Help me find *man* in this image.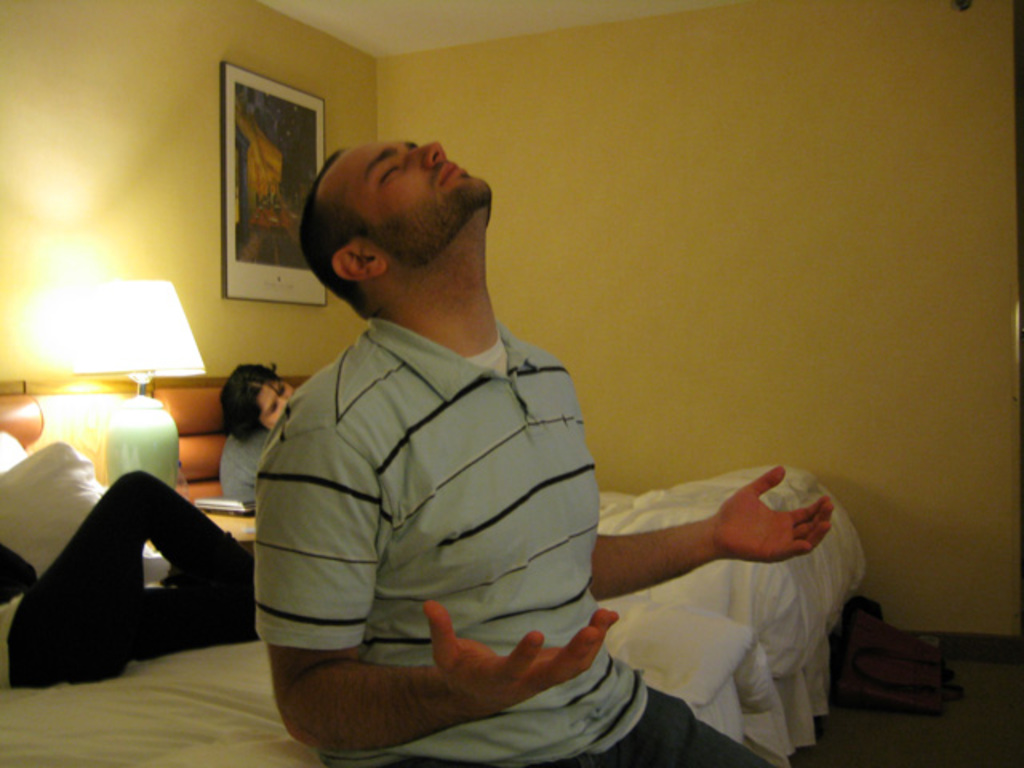
Found it: pyautogui.locateOnScreen(251, 139, 835, 766).
